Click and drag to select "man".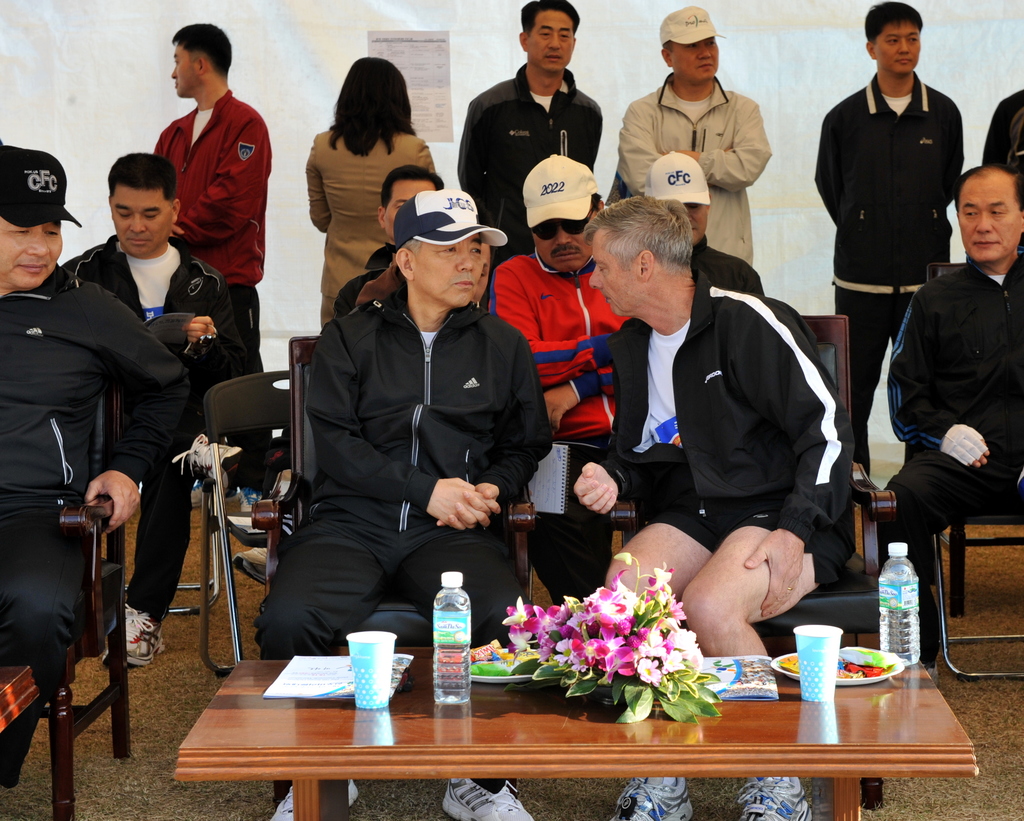
Selection: 328 161 458 328.
